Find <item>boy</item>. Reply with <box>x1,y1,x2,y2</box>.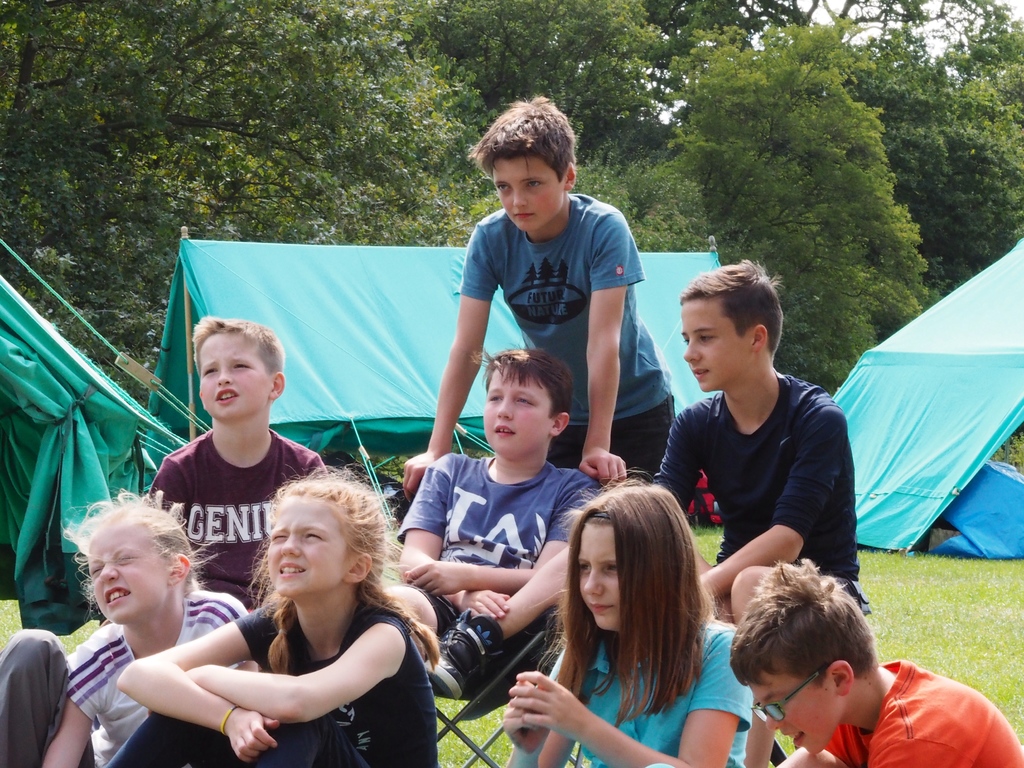
<box>366,354,612,700</box>.
